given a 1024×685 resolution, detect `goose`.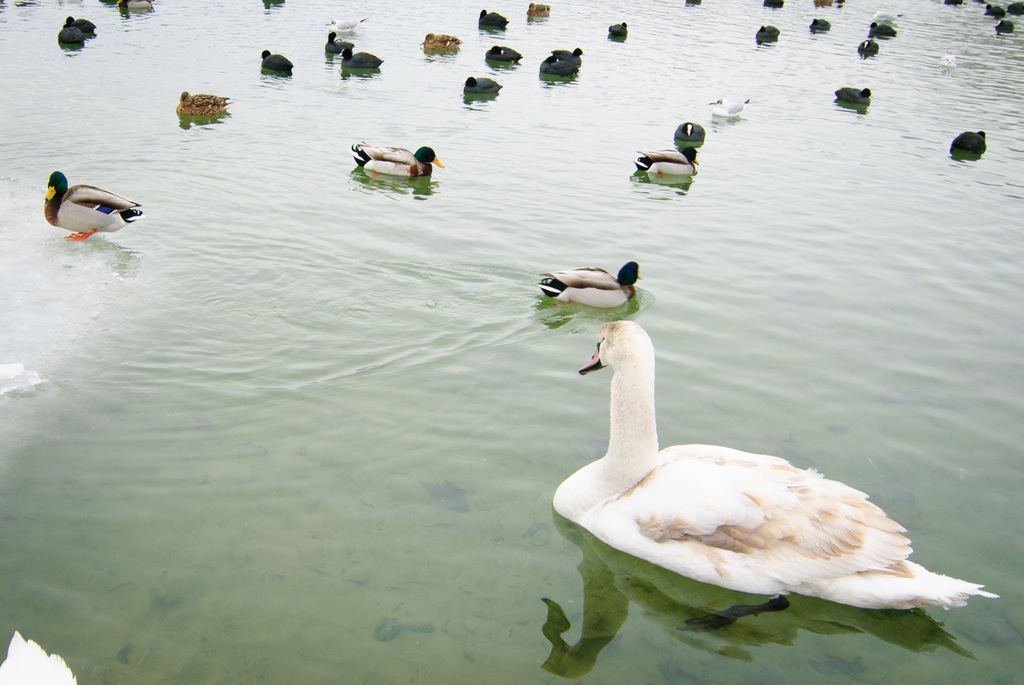
952,122,988,156.
